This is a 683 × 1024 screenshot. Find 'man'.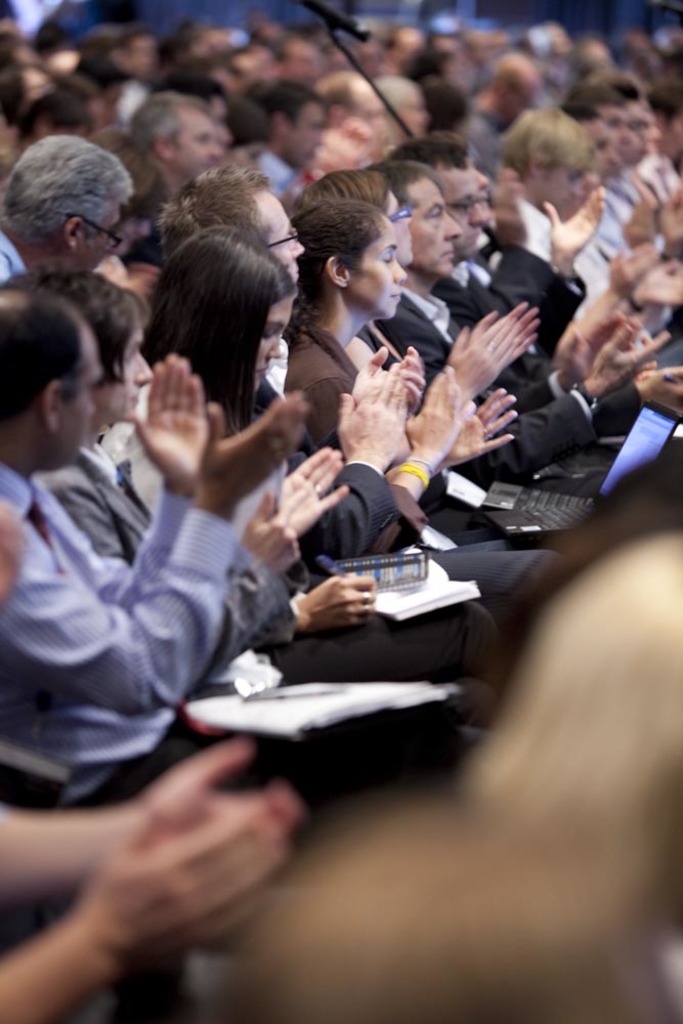
Bounding box: [left=0, top=276, right=311, bottom=812].
